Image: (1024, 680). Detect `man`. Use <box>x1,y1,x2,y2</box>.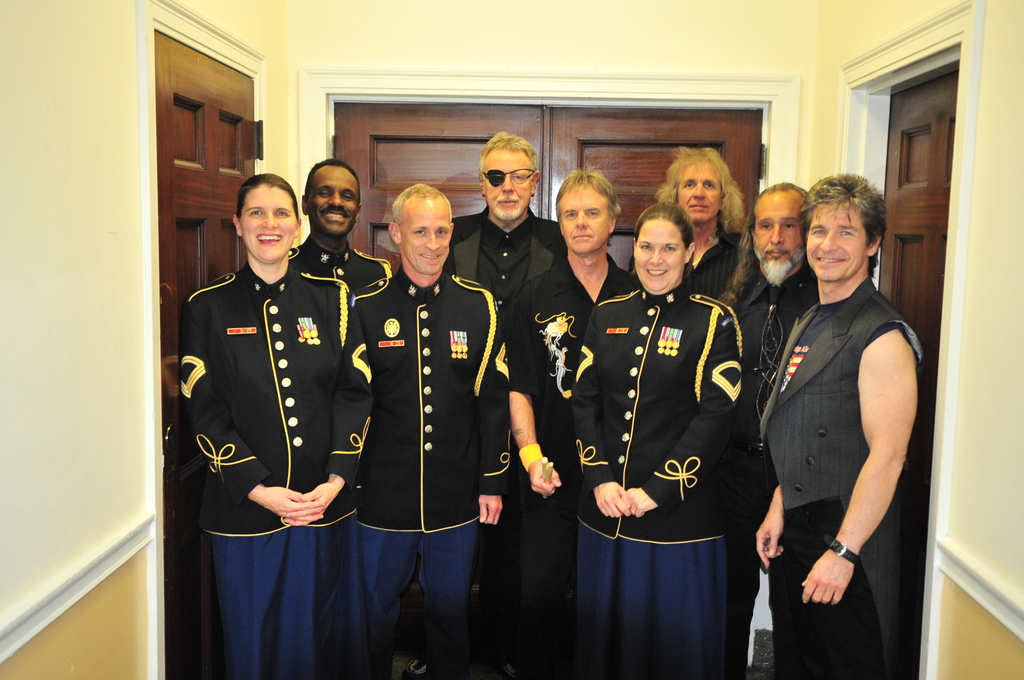
<box>294,161,391,291</box>.
